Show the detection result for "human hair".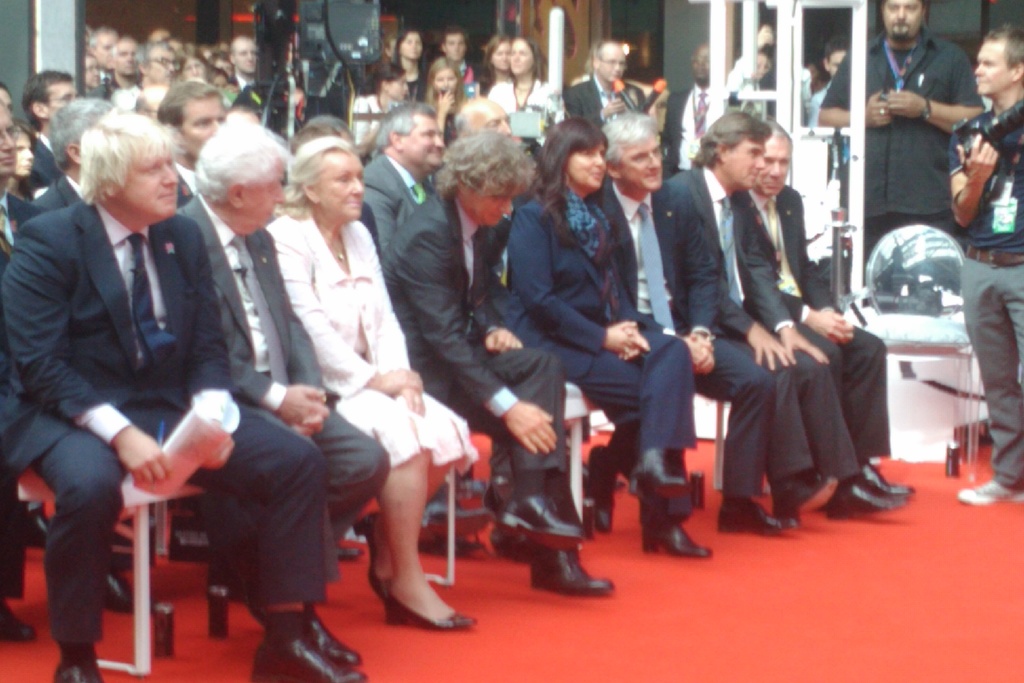
crop(688, 108, 772, 168).
